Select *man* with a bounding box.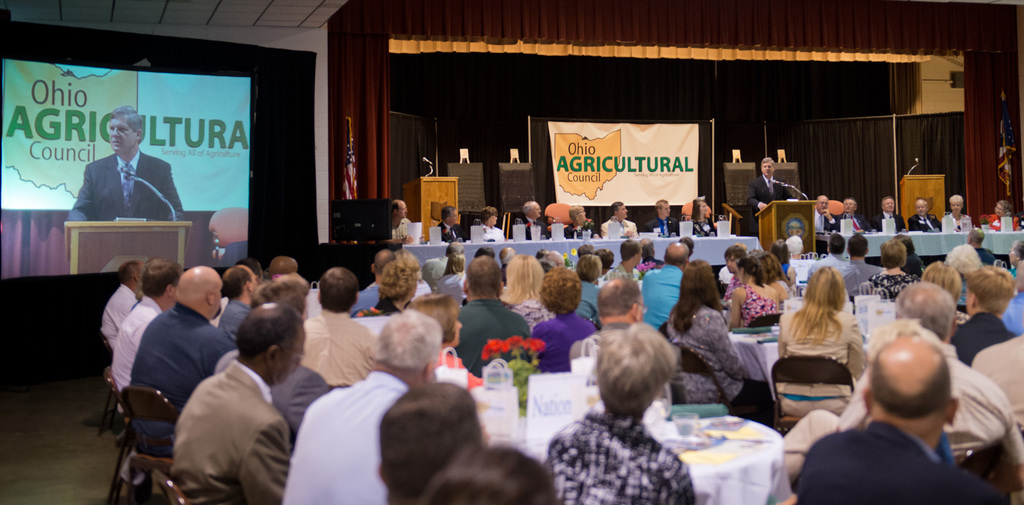
[844,196,875,236].
